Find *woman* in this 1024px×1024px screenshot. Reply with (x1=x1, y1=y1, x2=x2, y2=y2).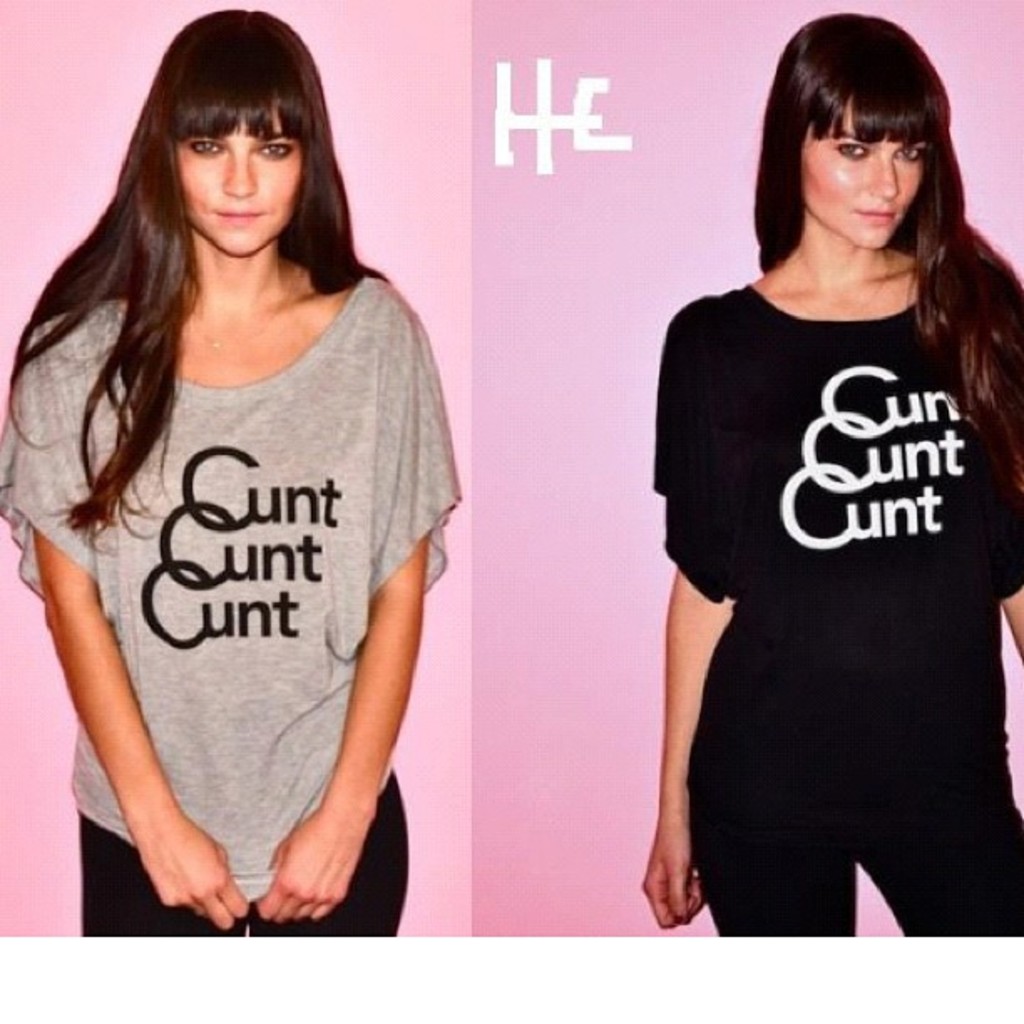
(x1=0, y1=0, x2=457, y2=932).
